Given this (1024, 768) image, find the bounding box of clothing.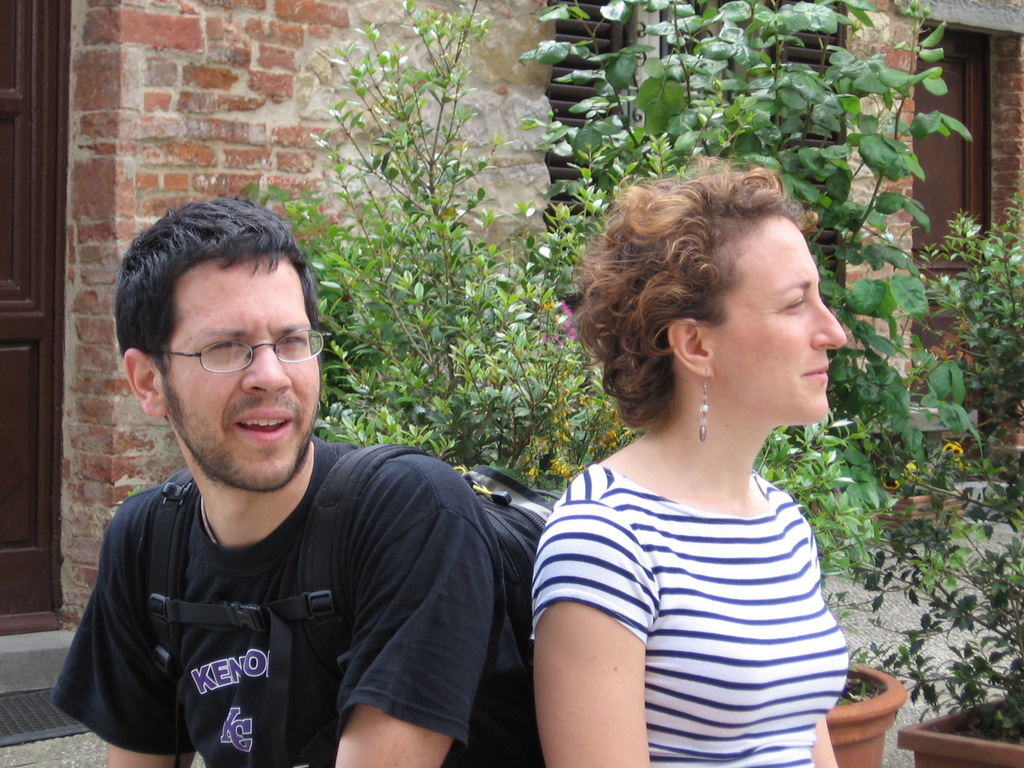
select_region(43, 438, 550, 767).
